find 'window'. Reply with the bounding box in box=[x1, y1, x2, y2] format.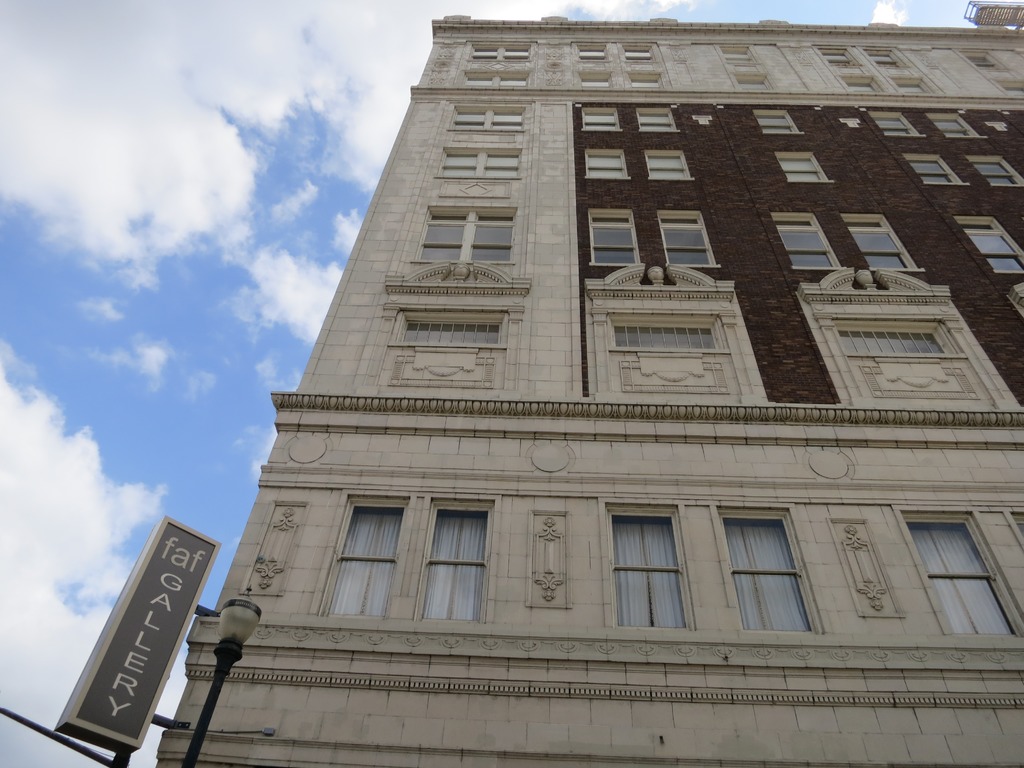
box=[735, 73, 772, 90].
